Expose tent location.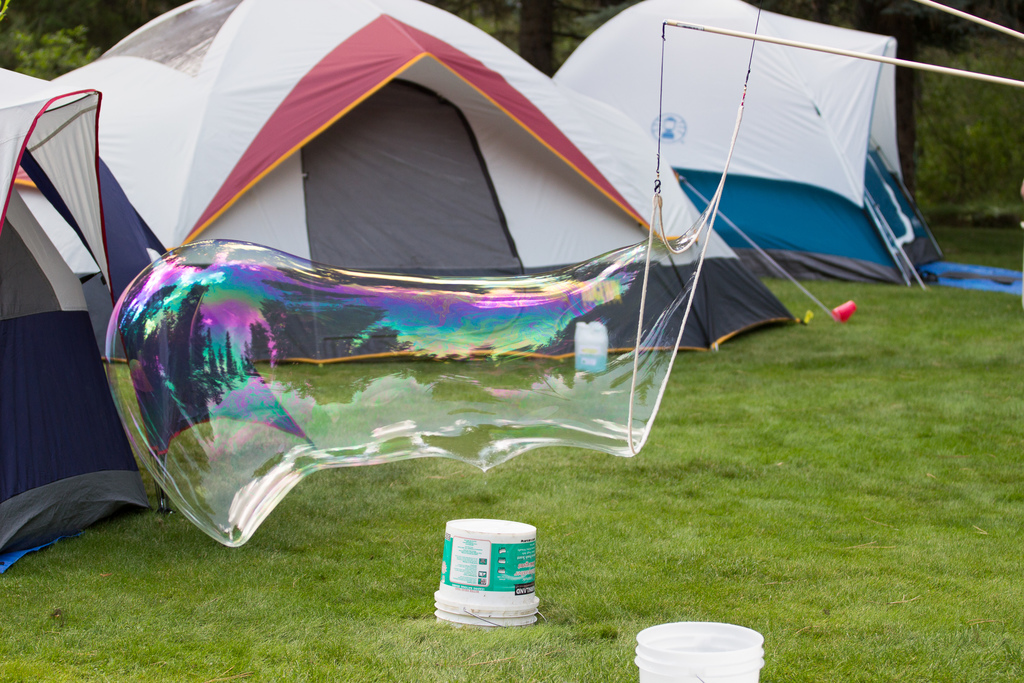
Exposed at BBox(44, 18, 832, 513).
